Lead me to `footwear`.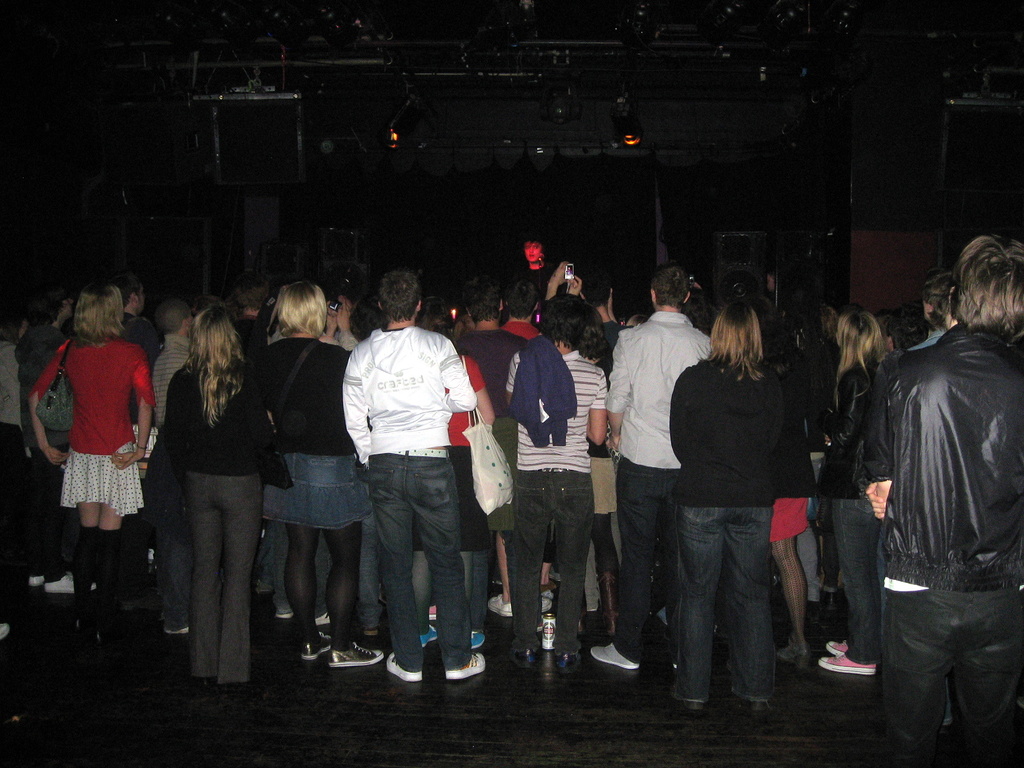
Lead to (556,645,583,665).
